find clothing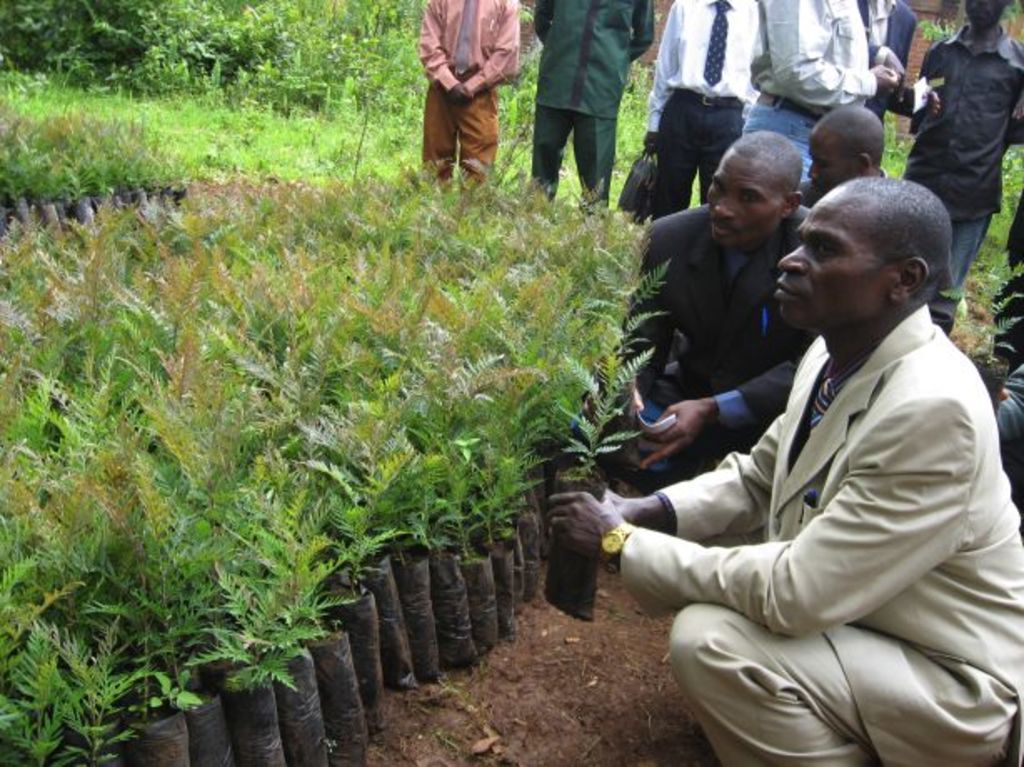
[x1=417, y1=0, x2=517, y2=190]
